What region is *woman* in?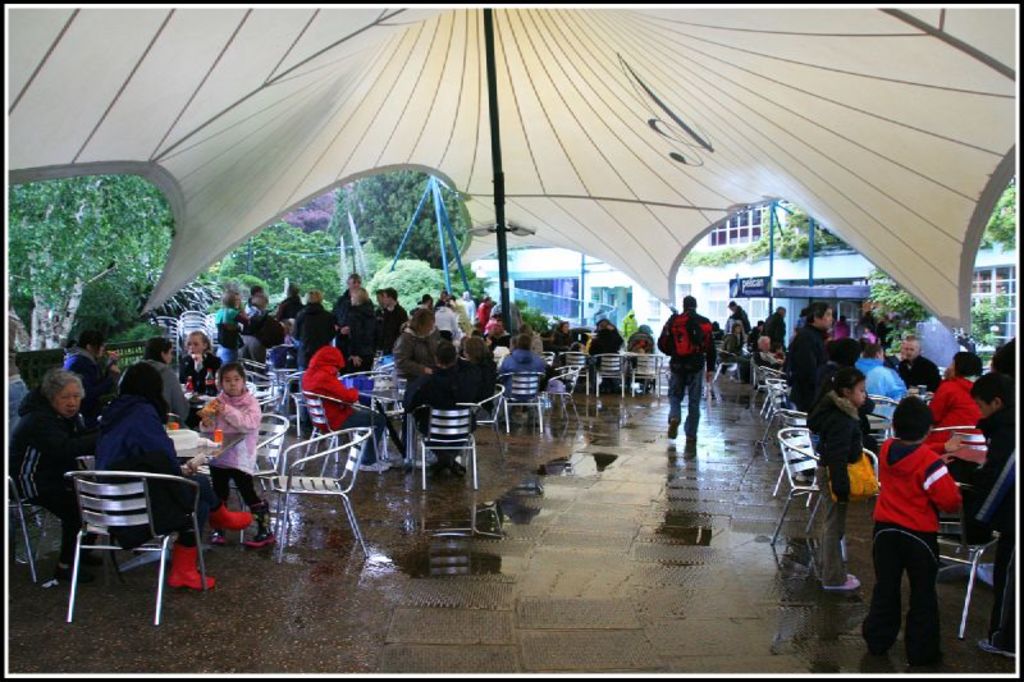
(left=462, top=337, right=500, bottom=407).
